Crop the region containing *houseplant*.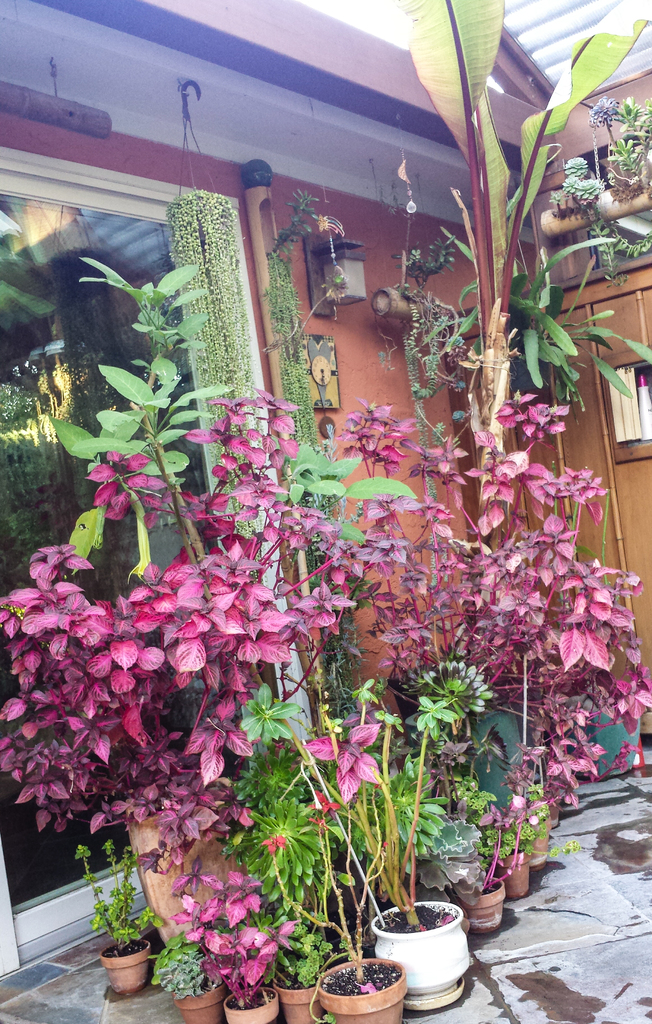
Crop region: BBox(505, 741, 568, 830).
